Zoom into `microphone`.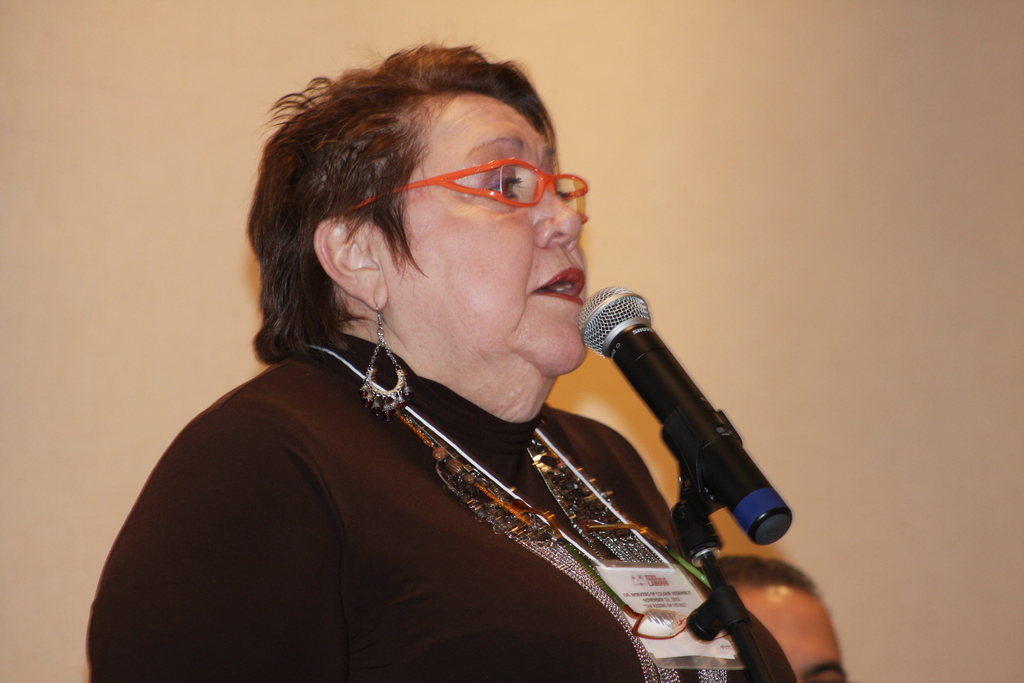
Zoom target: [564, 277, 795, 568].
